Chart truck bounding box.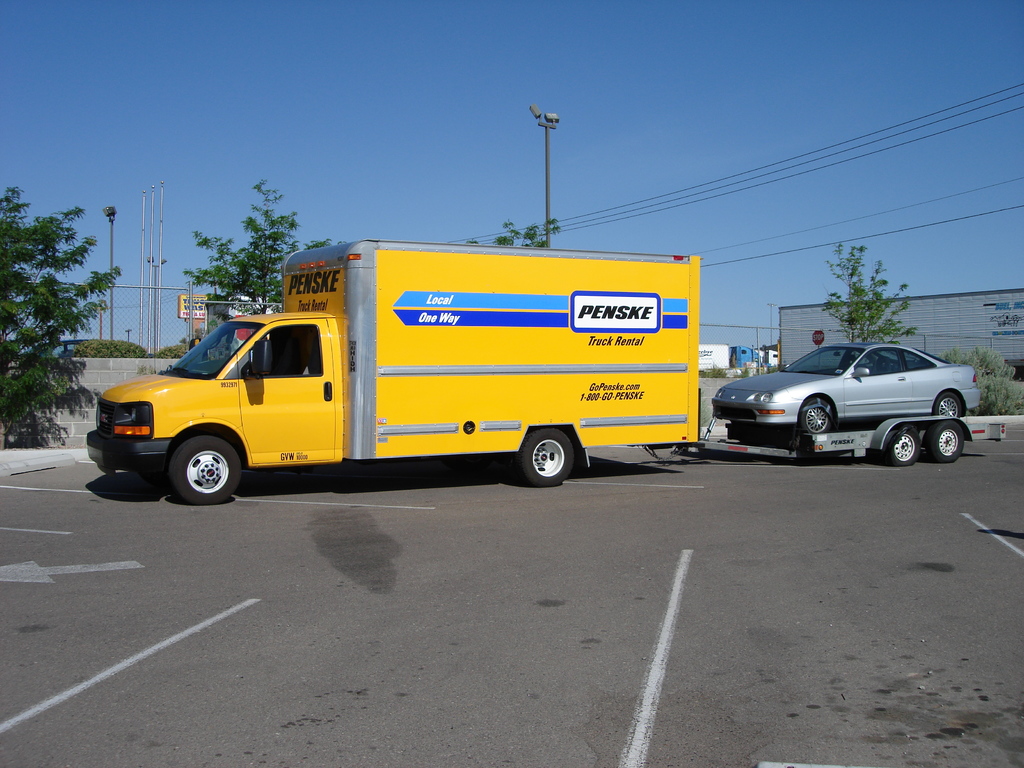
Charted: box(137, 228, 710, 507).
